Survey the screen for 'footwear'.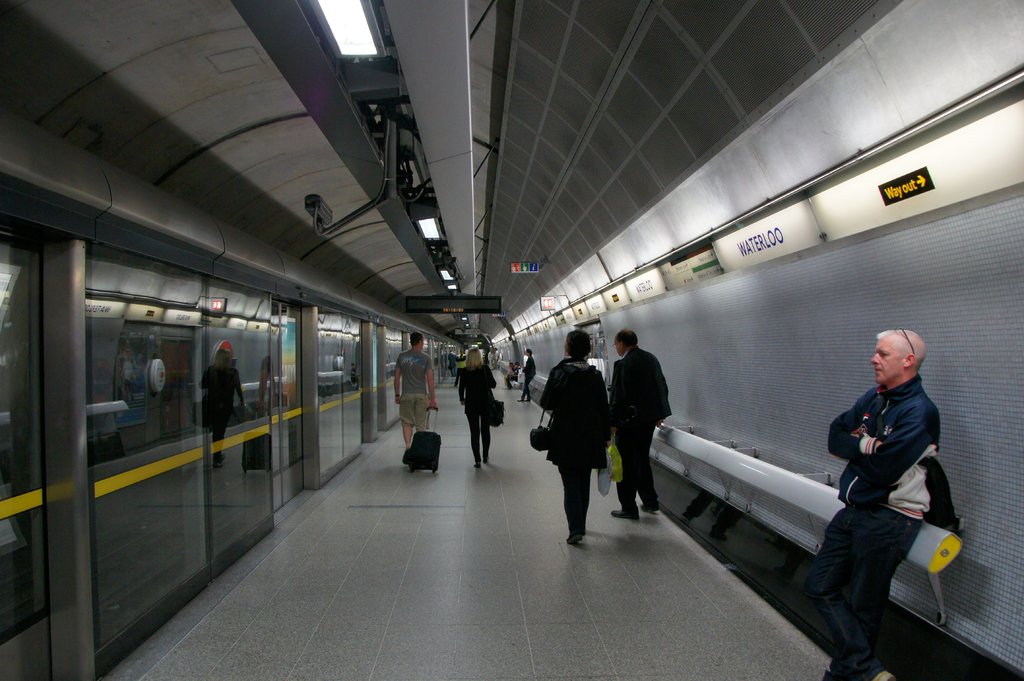
Survey found: (x1=610, y1=506, x2=636, y2=520).
